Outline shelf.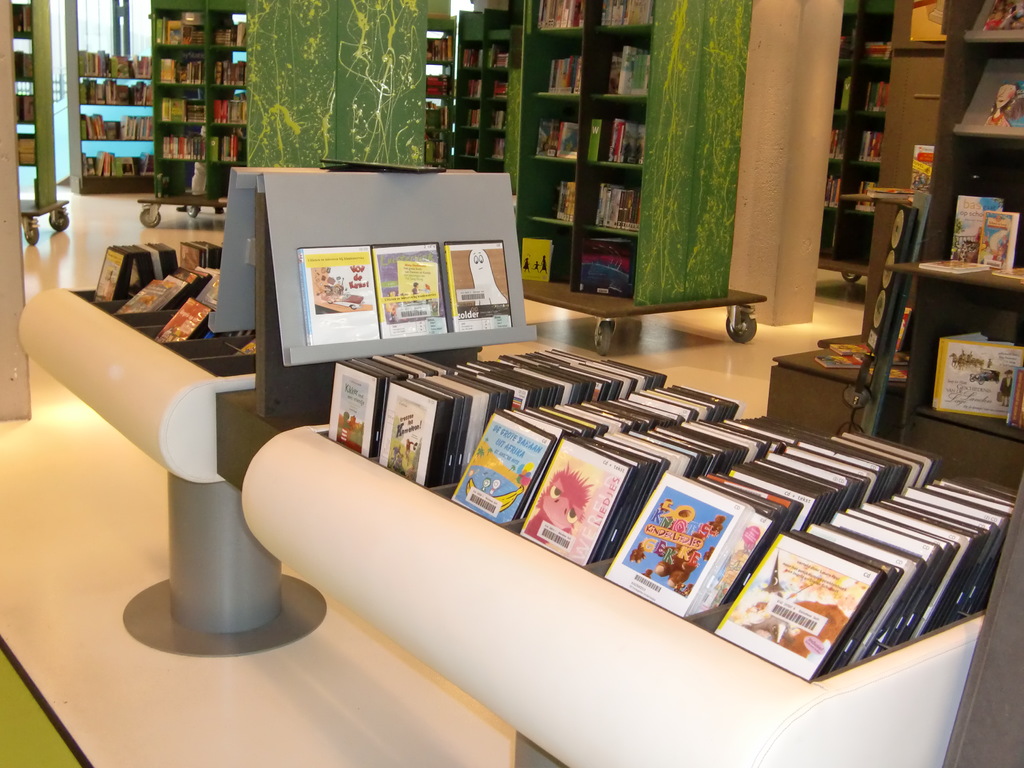
Outline: <region>13, 0, 67, 242</region>.
